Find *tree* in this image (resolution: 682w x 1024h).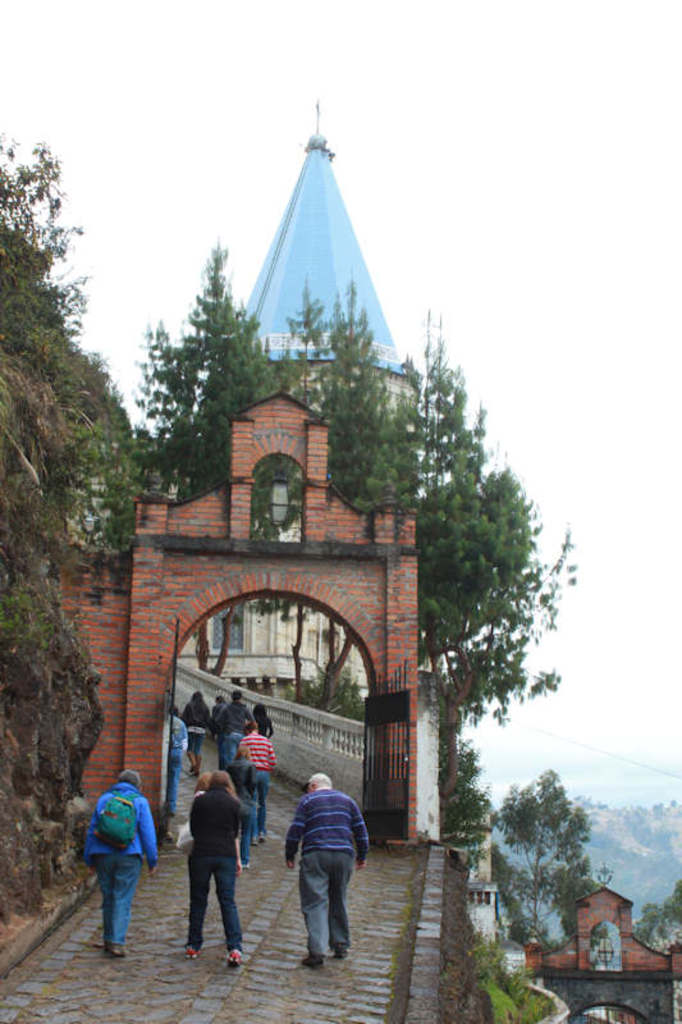
l=0, t=137, r=156, b=558.
